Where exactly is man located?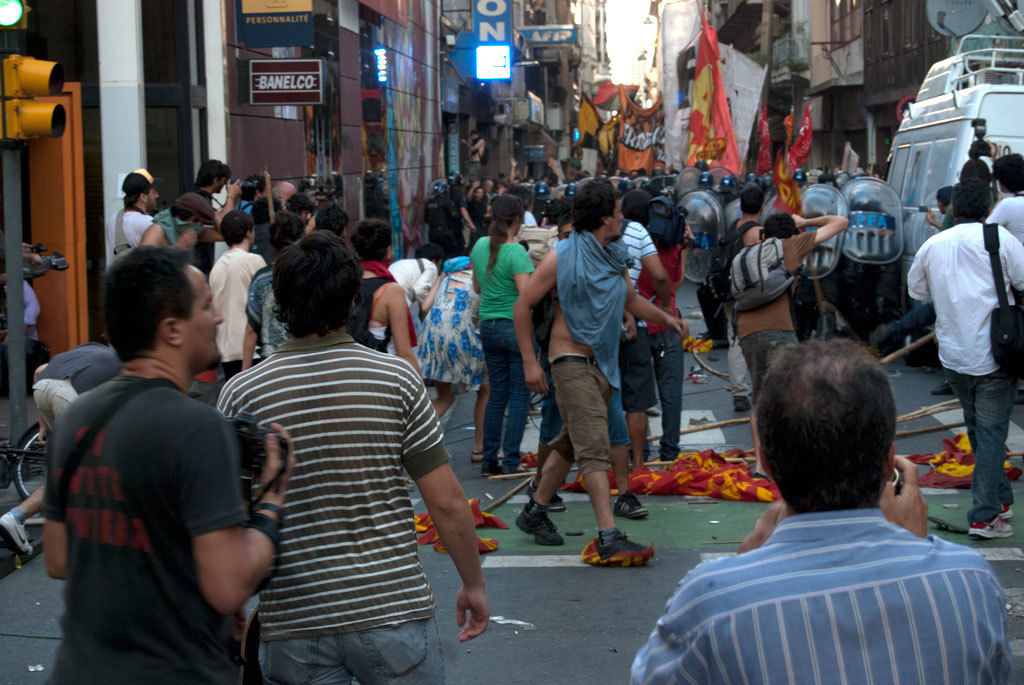
Its bounding box is pyautogui.locateOnScreen(631, 328, 1016, 684).
